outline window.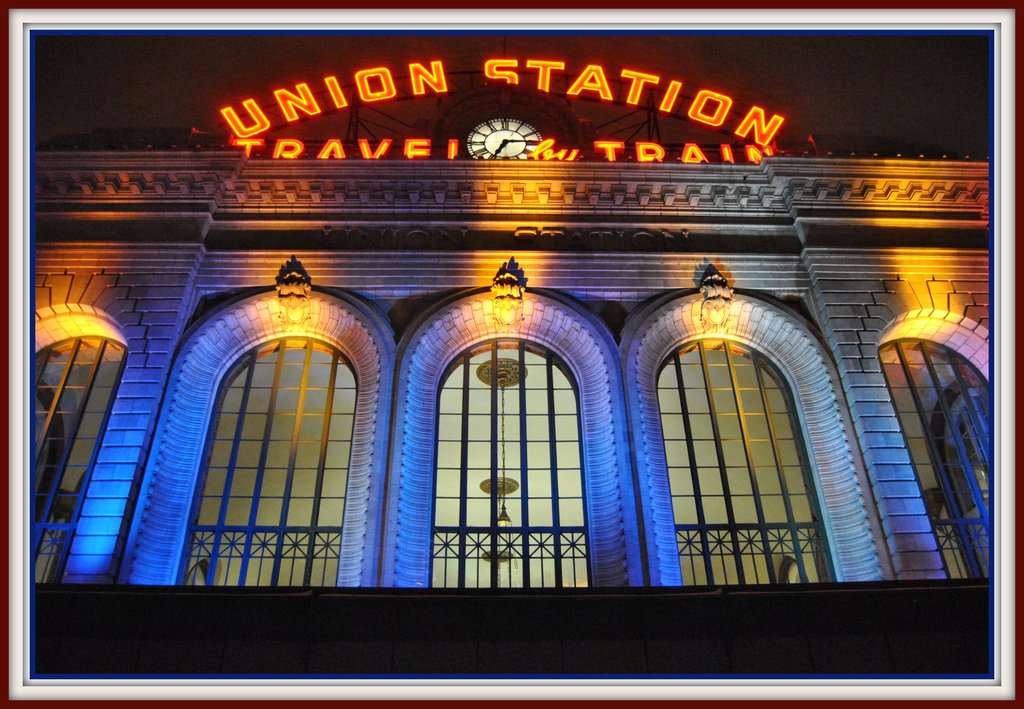
Outline: (33, 329, 130, 586).
